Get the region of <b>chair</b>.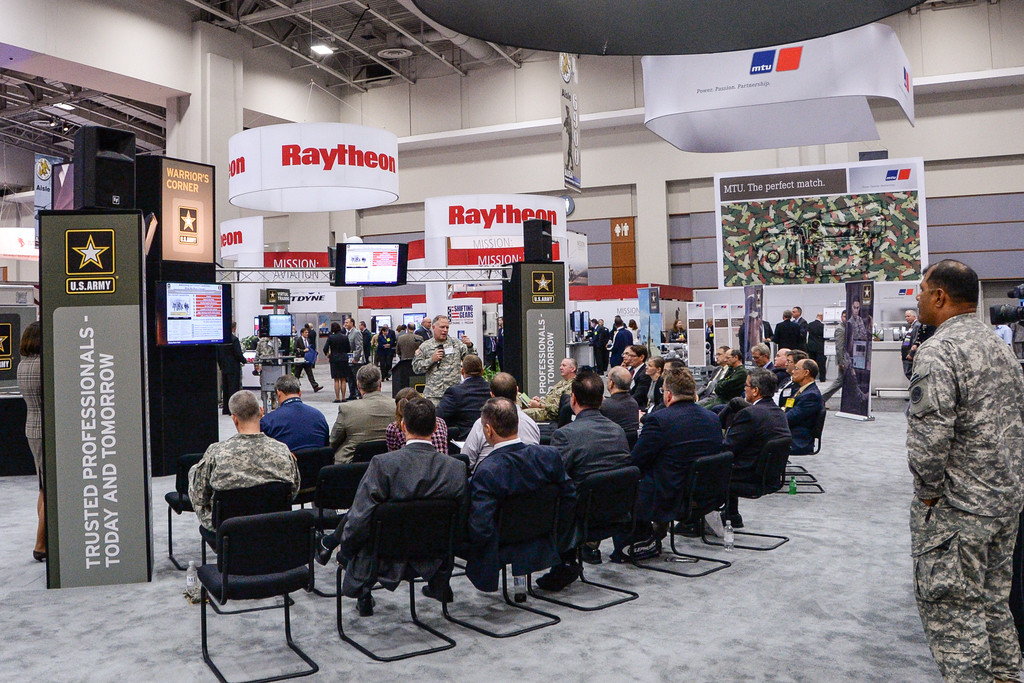
{"x1": 527, "y1": 467, "x2": 637, "y2": 614}.
